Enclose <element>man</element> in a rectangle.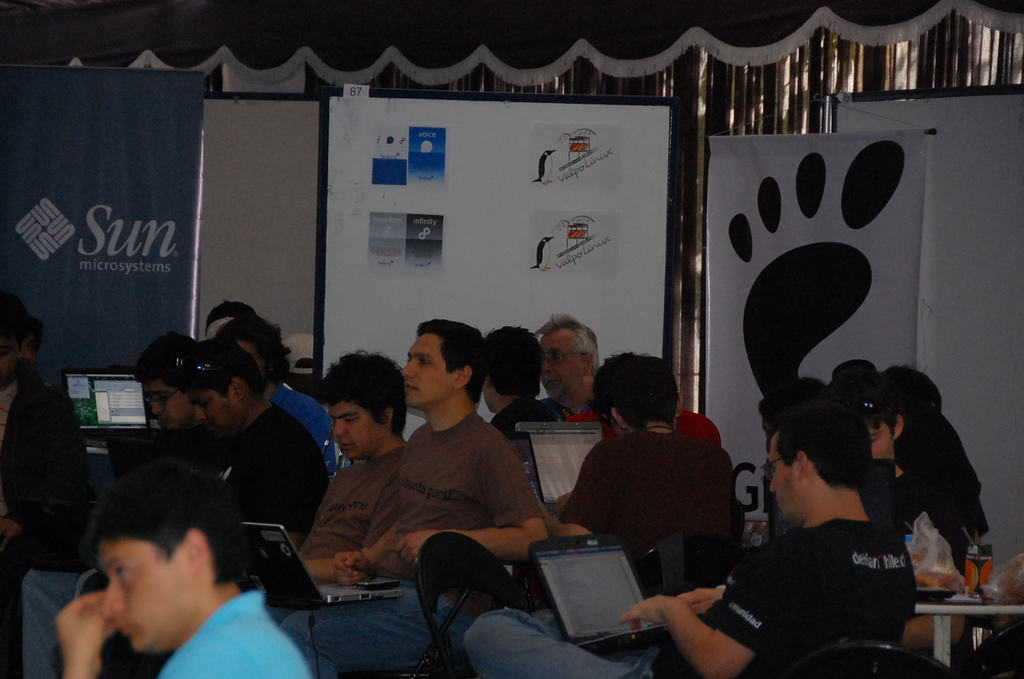
536, 311, 599, 420.
